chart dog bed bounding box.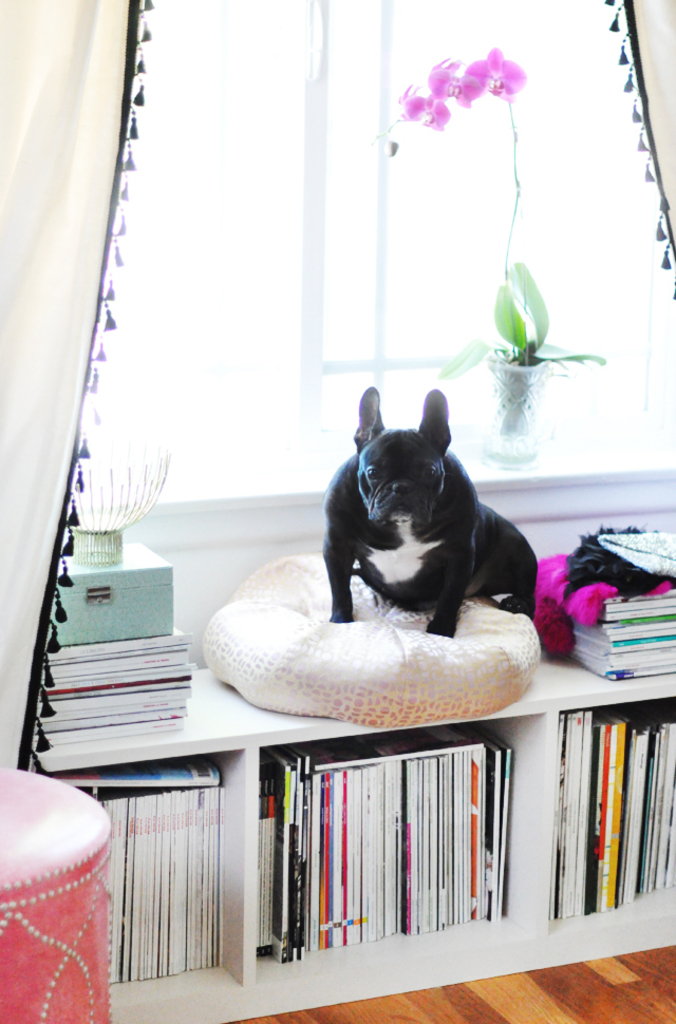
Charted: [201, 552, 540, 729].
